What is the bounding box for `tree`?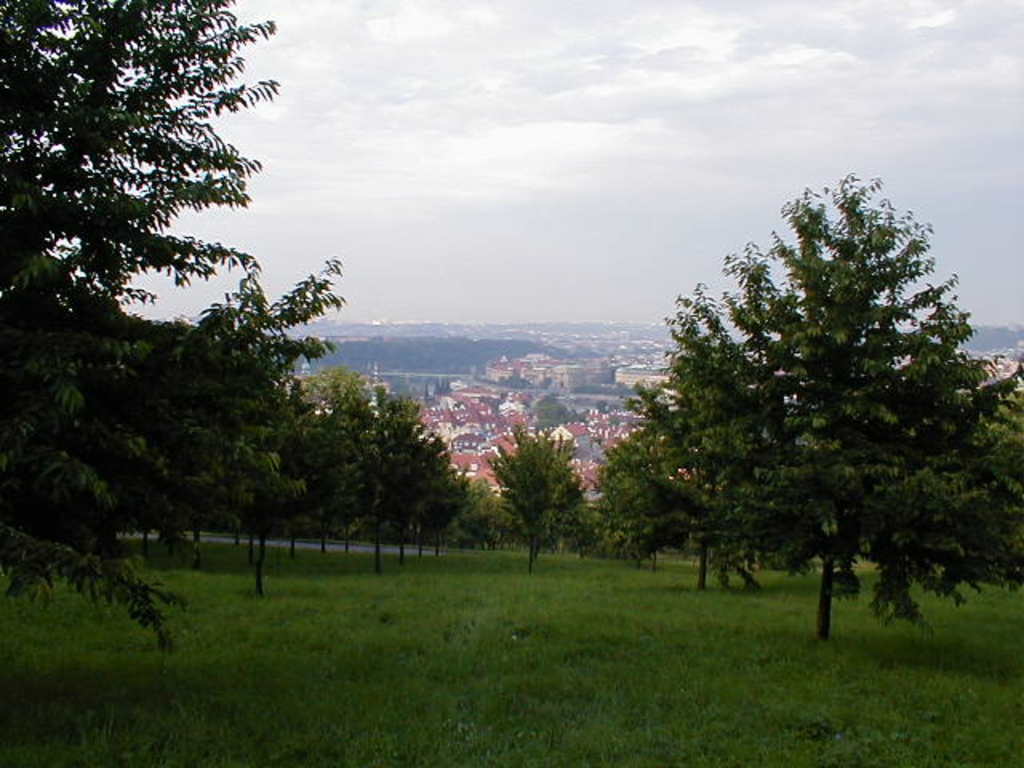
613/162/998/632.
